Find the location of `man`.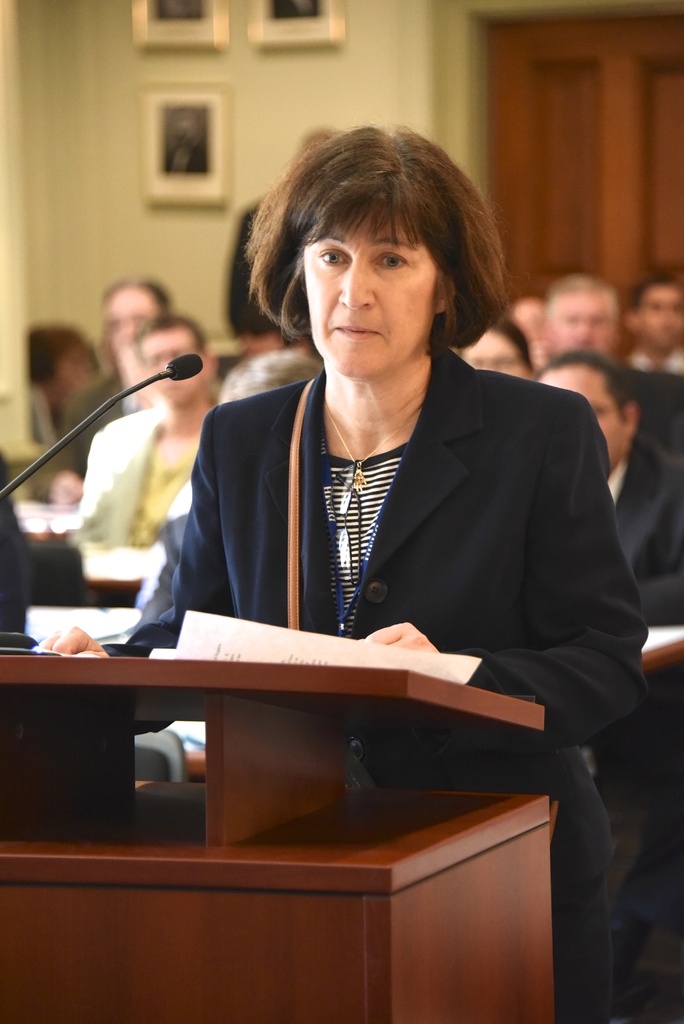
Location: pyautogui.locateOnScreen(67, 321, 218, 547).
